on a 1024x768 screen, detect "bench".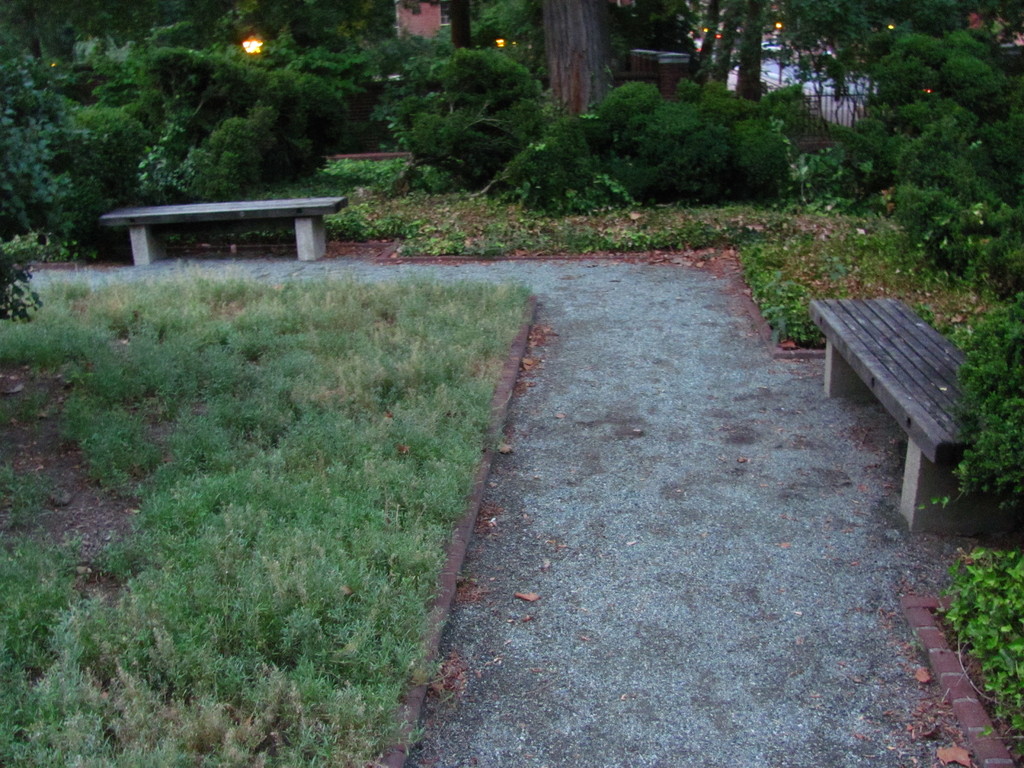
box(806, 291, 983, 531).
